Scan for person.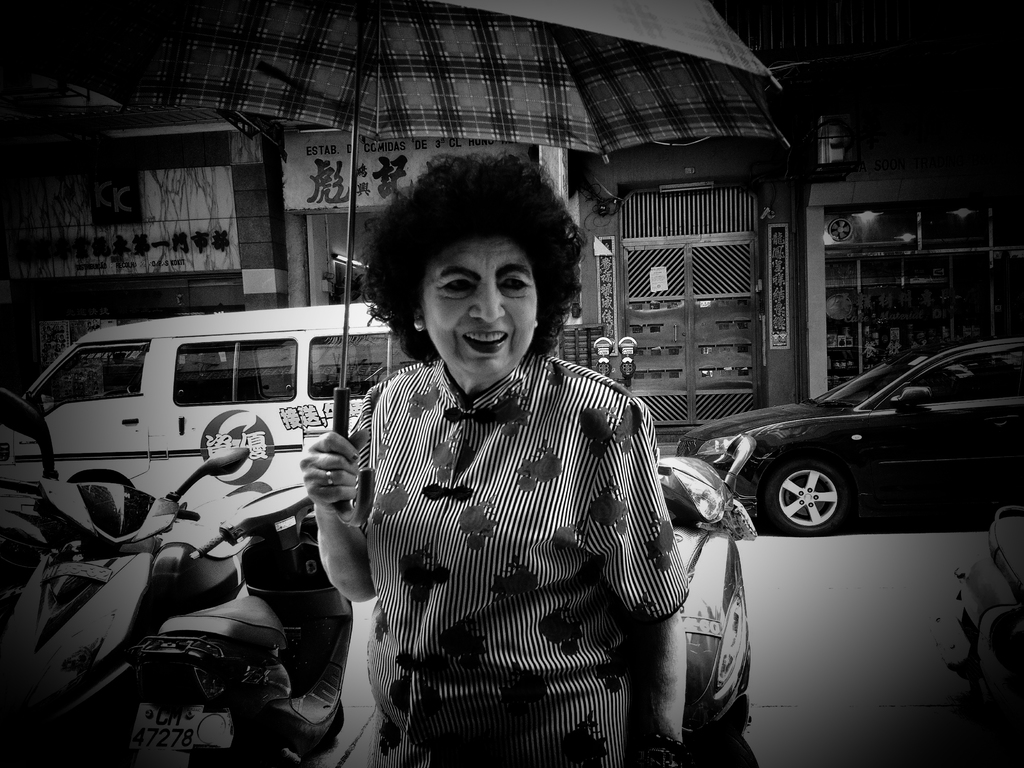
Scan result: x1=298 y1=144 x2=696 y2=767.
